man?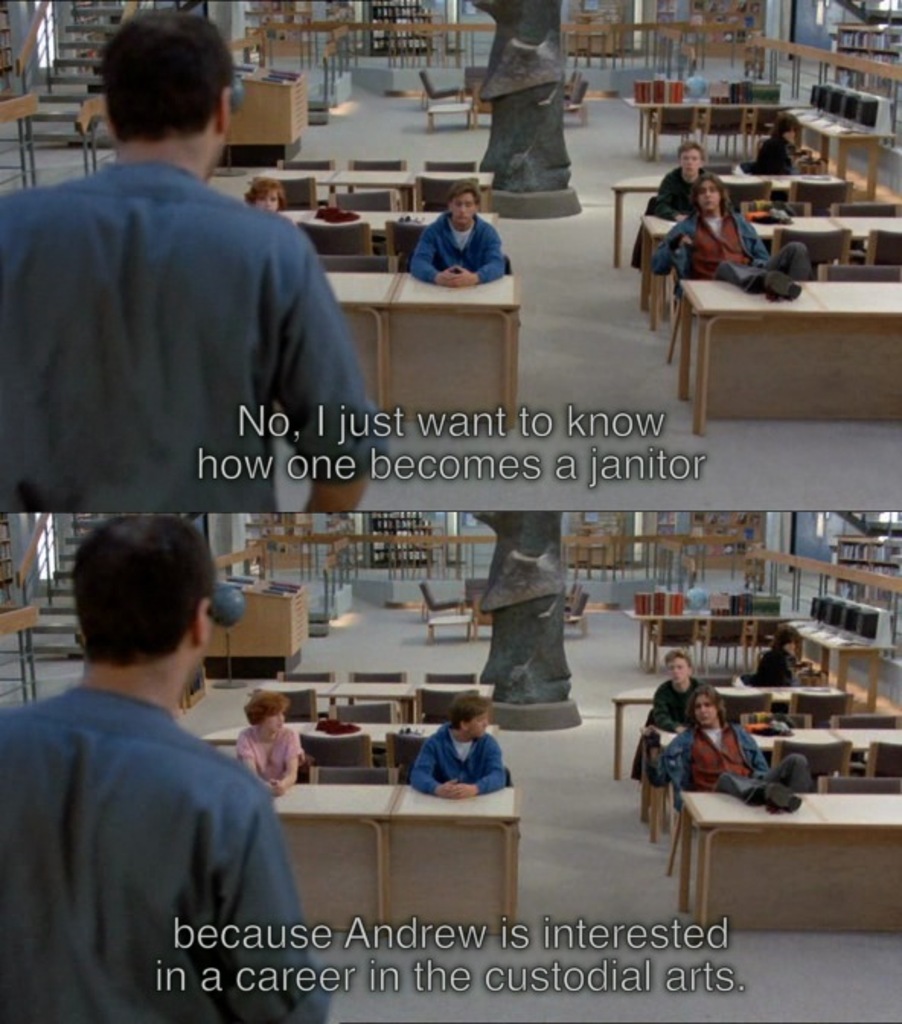
648:648:708:734
